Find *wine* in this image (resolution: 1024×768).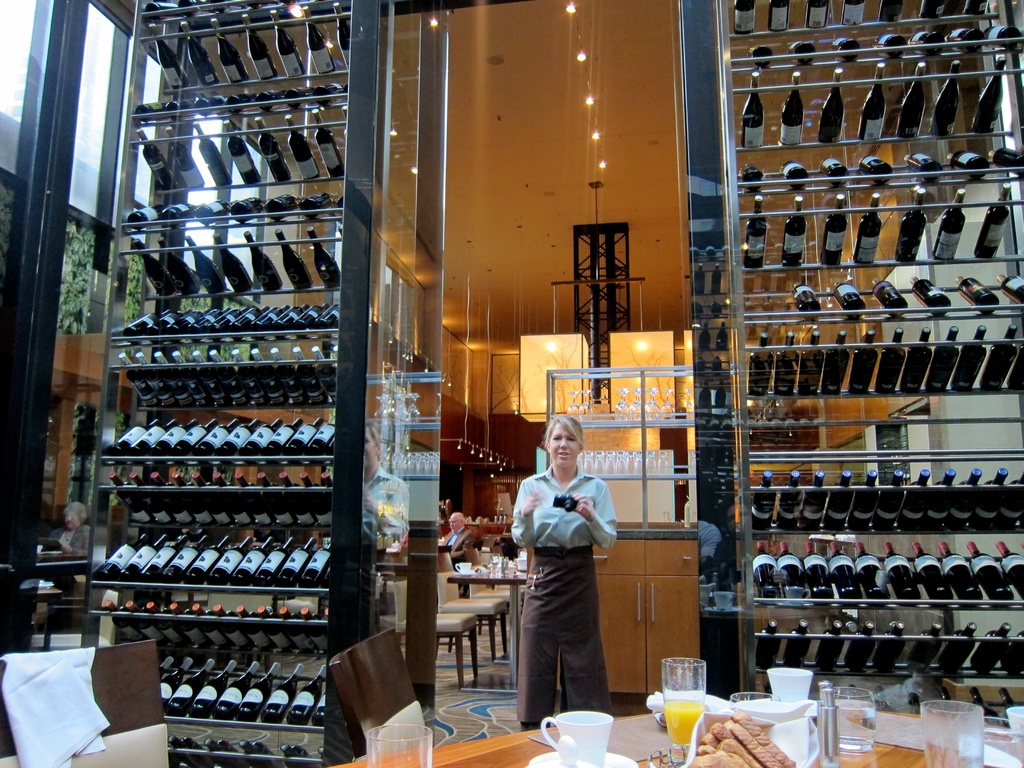
{"x1": 742, "y1": 71, "x2": 762, "y2": 147}.
